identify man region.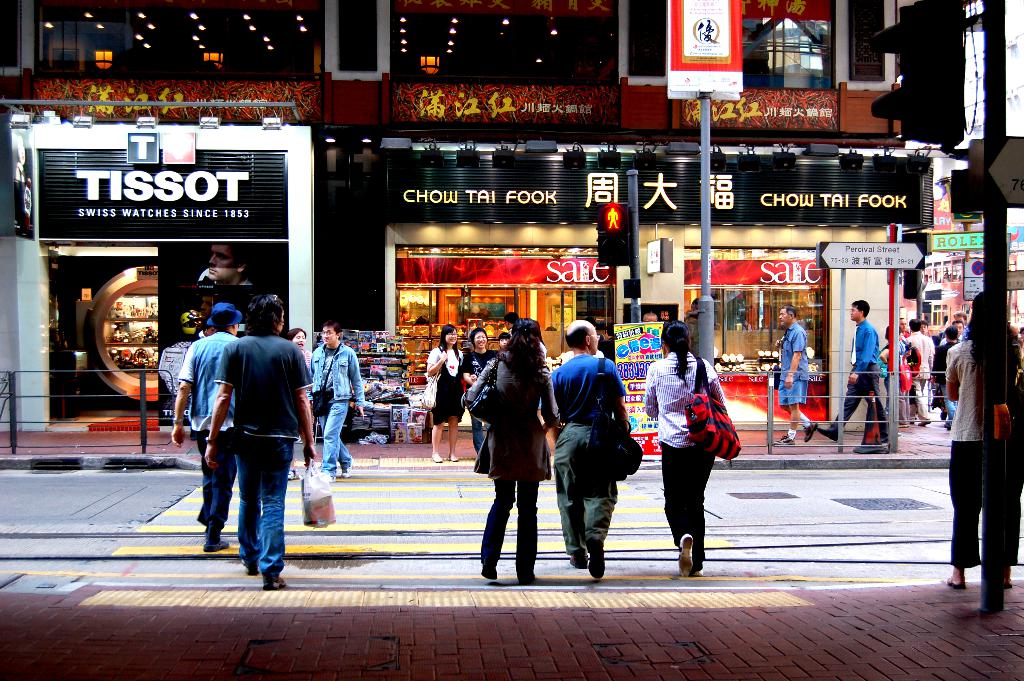
Region: region(550, 319, 636, 586).
